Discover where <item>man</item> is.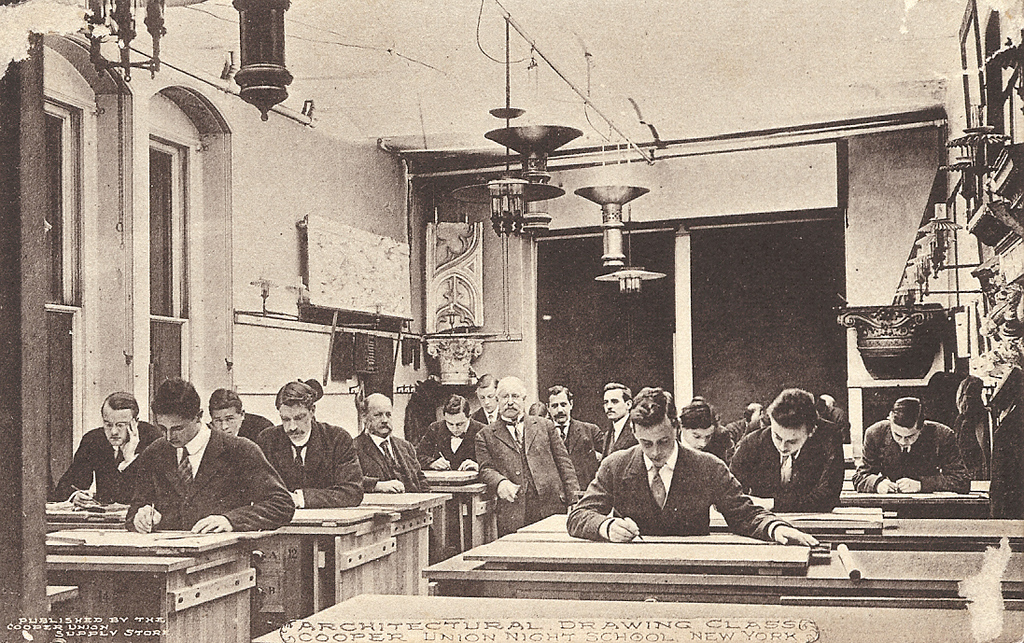
Discovered at l=679, t=402, r=729, b=471.
